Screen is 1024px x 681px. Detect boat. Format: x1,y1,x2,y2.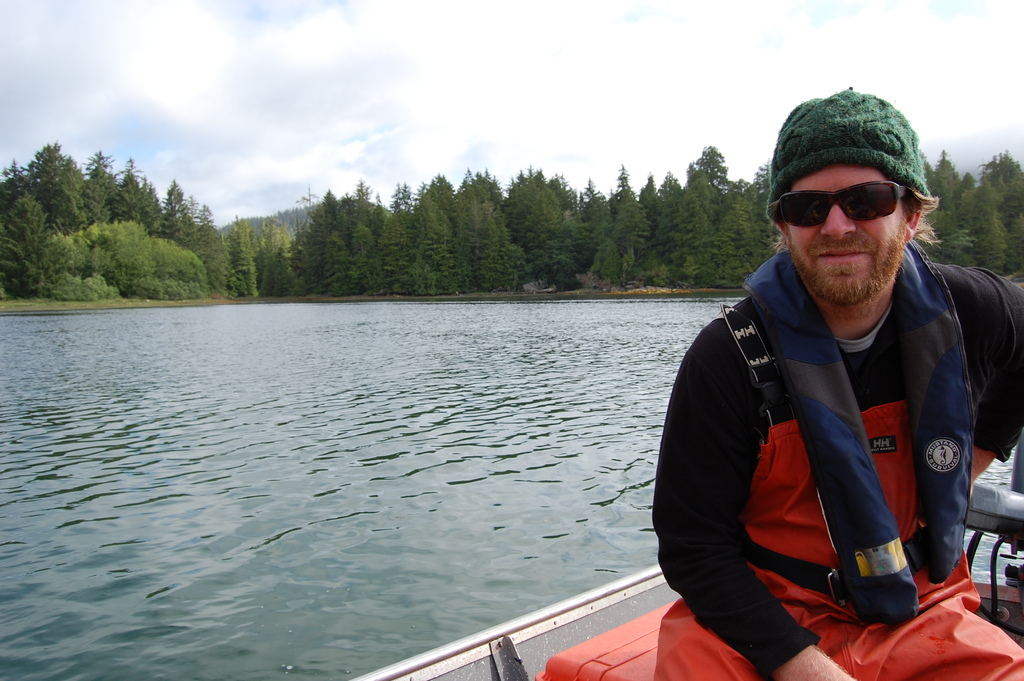
353,436,1023,680.
